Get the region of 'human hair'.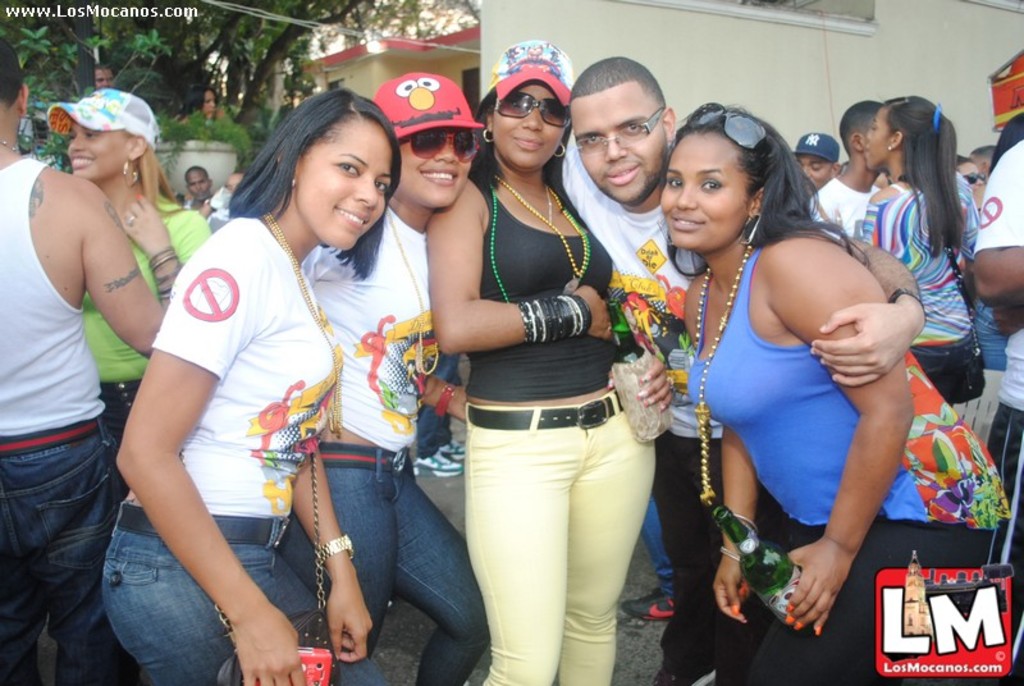
{"left": 180, "top": 84, "right": 221, "bottom": 122}.
